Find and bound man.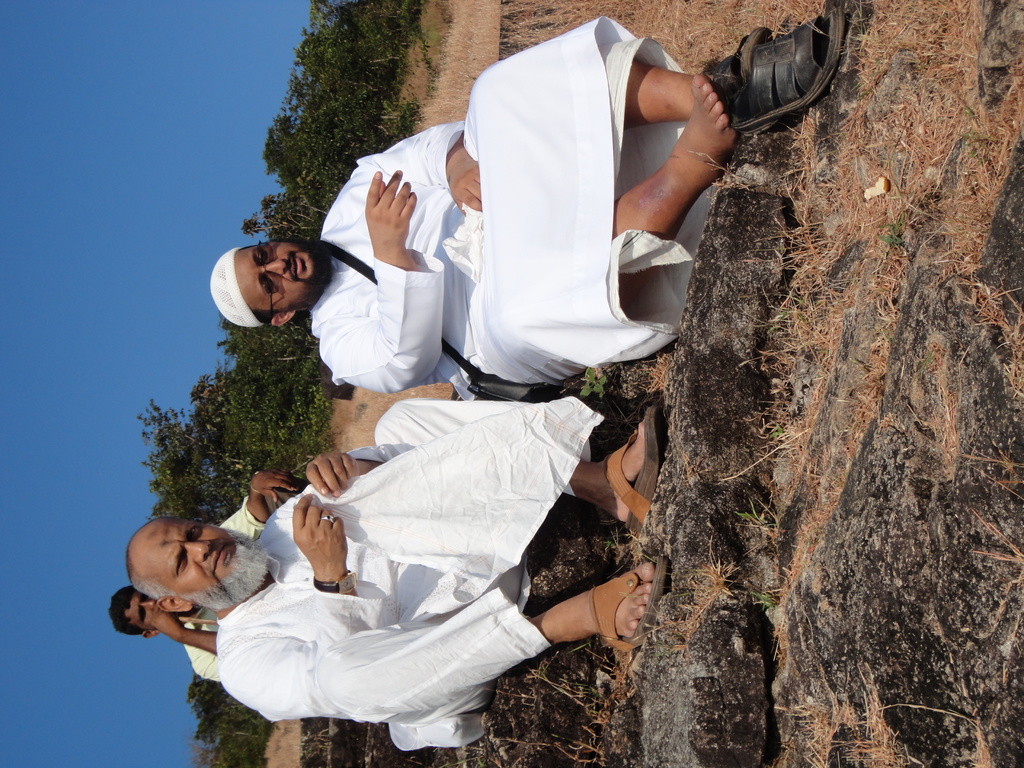
Bound: [x1=120, y1=392, x2=659, y2=732].
